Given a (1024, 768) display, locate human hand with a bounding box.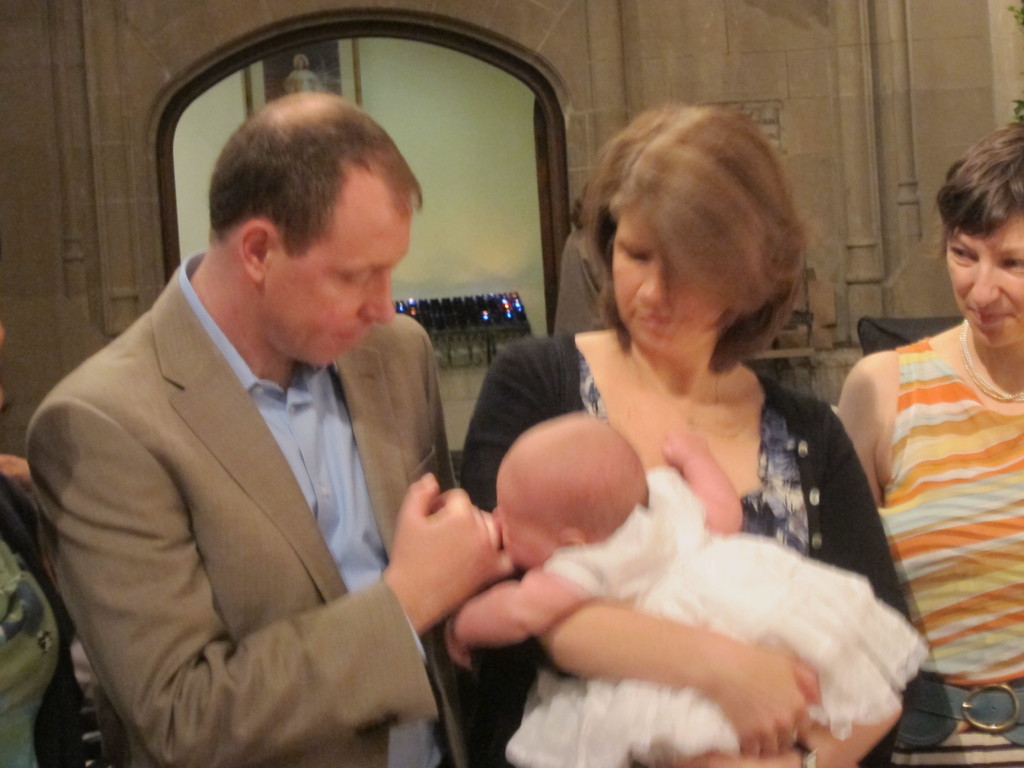
Located: (664, 426, 714, 472).
